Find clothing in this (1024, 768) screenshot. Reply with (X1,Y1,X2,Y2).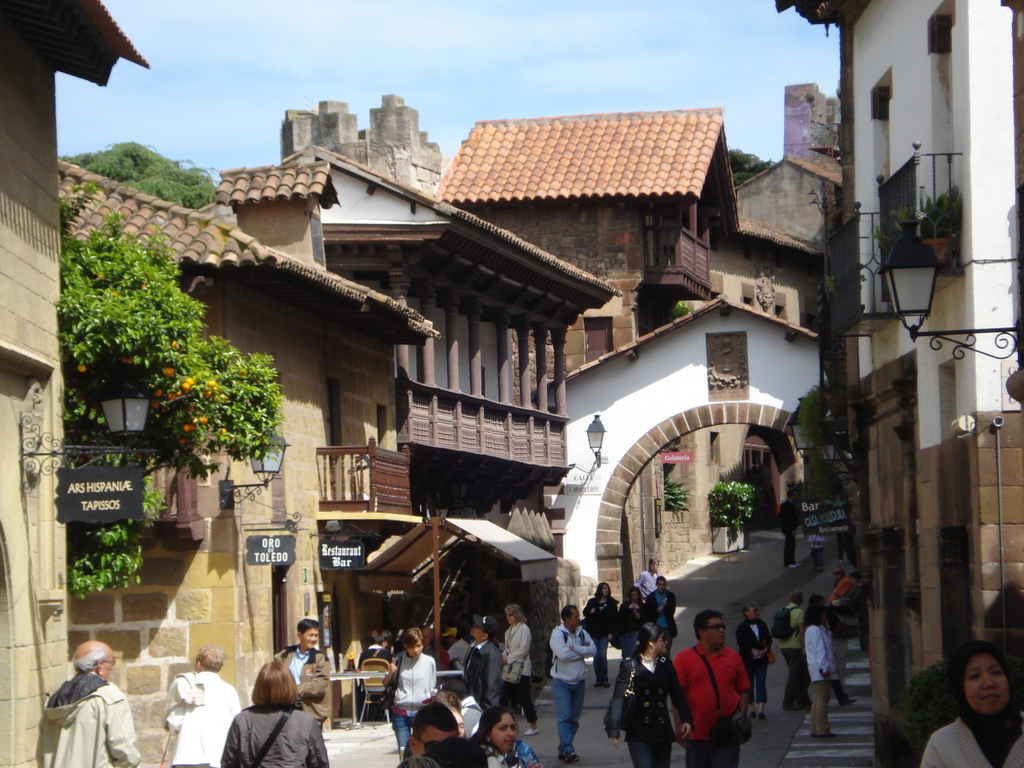
(507,622,538,724).
